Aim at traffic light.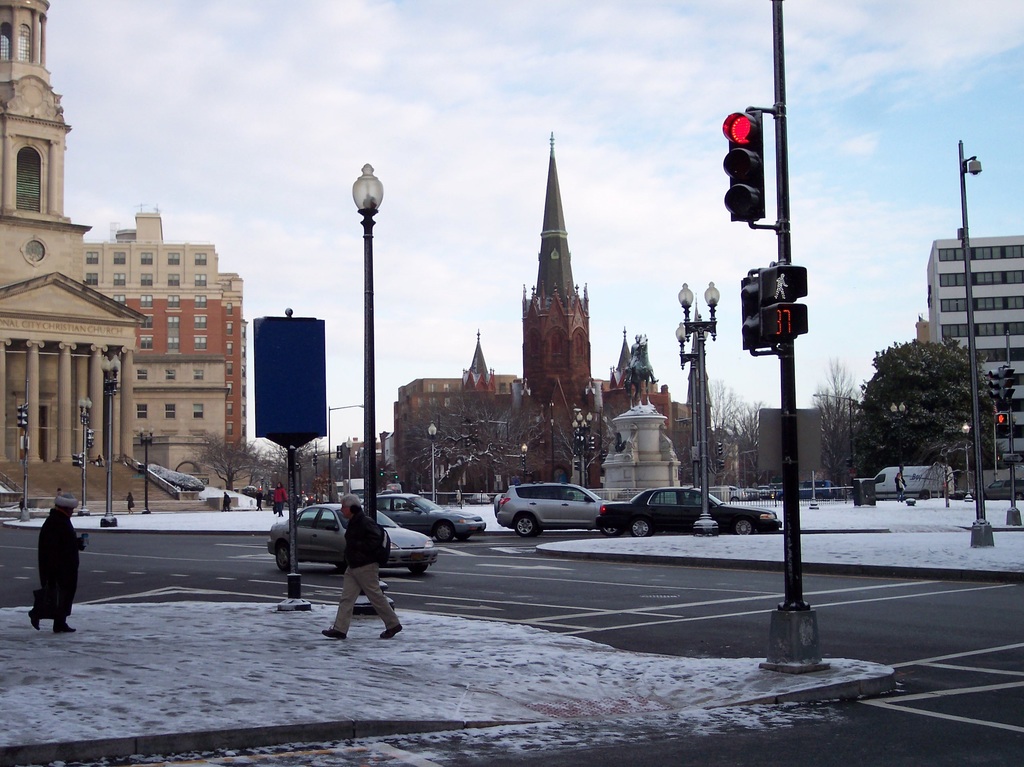
Aimed at <bbox>724, 109, 765, 219</bbox>.
